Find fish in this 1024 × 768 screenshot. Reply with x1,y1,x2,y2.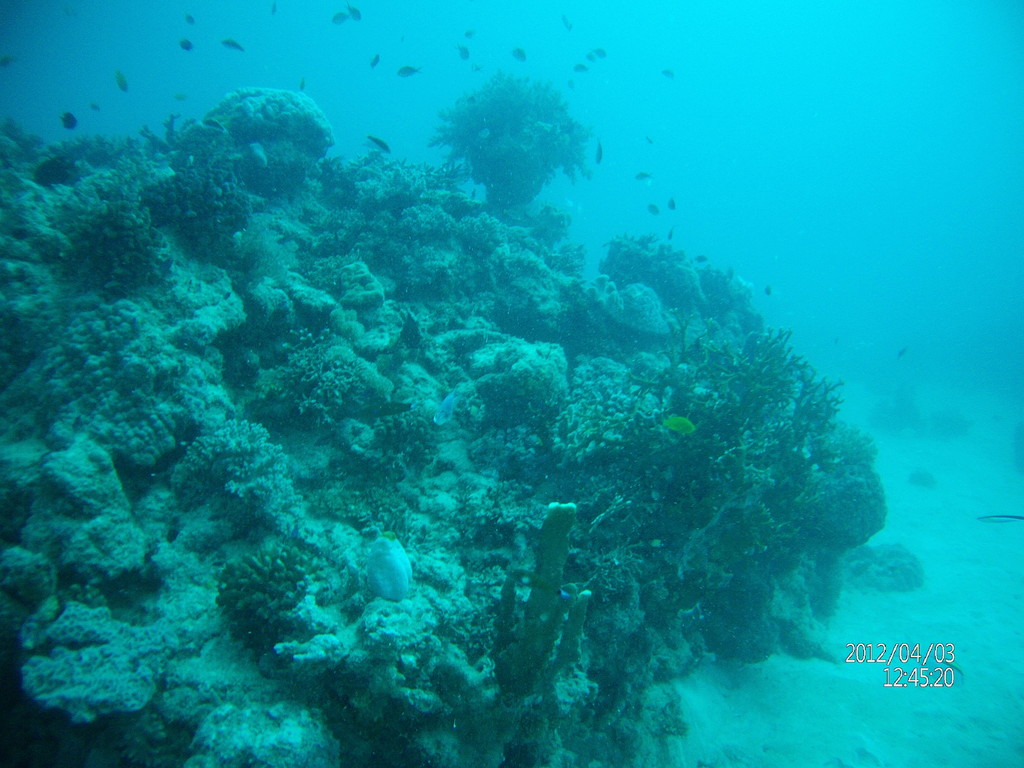
671,198,675,213.
